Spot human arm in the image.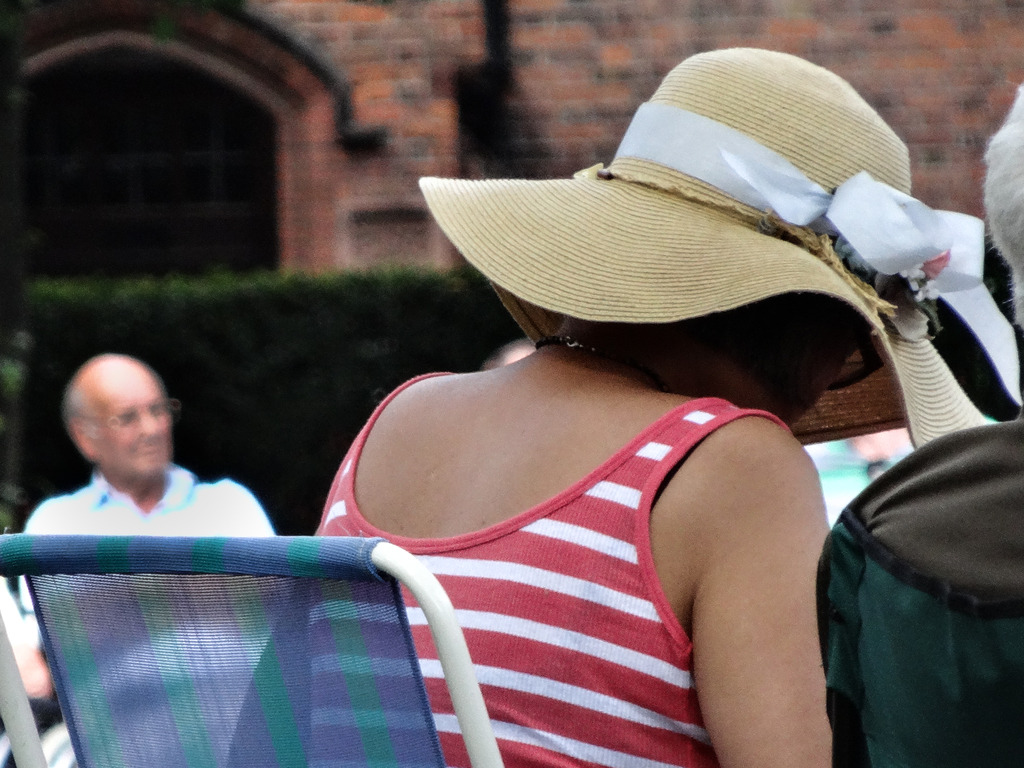
human arm found at <box>1,501,59,722</box>.
